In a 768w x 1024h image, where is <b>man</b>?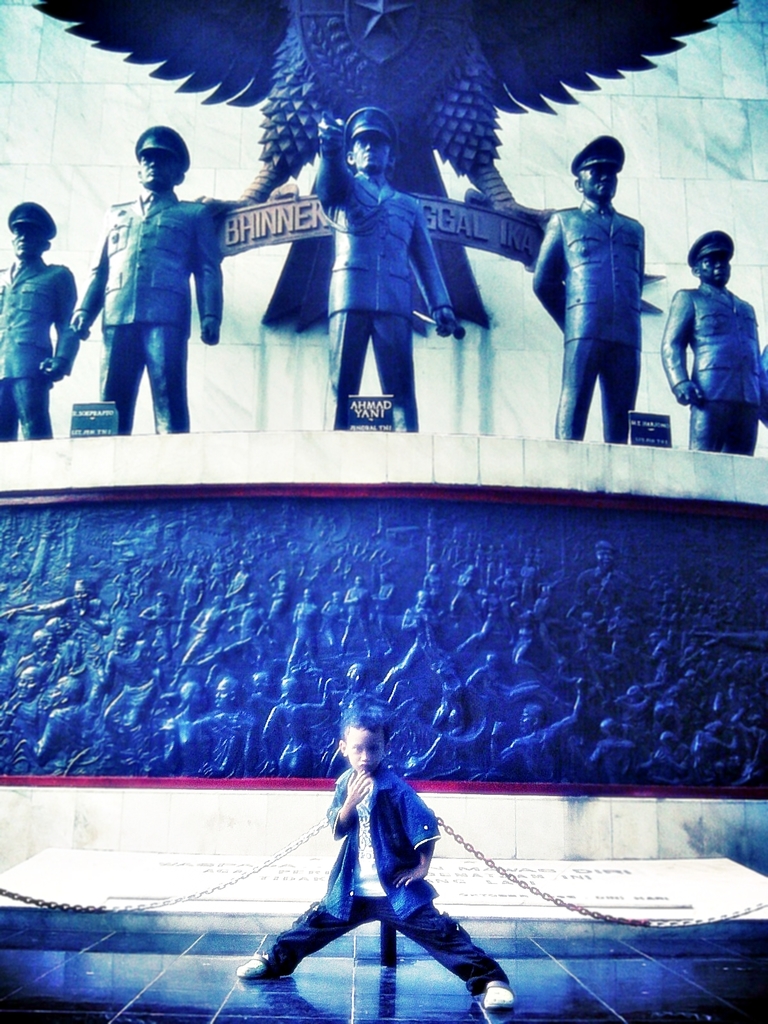
<region>484, 675, 589, 781</region>.
